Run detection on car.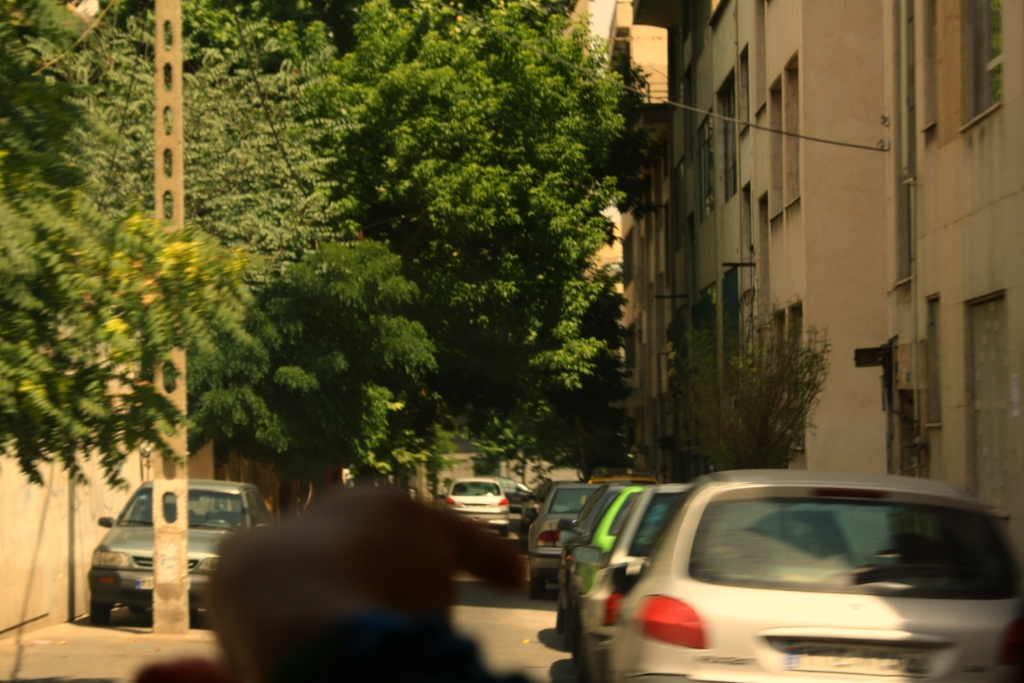
Result: <bbox>524, 481, 604, 595</bbox>.
